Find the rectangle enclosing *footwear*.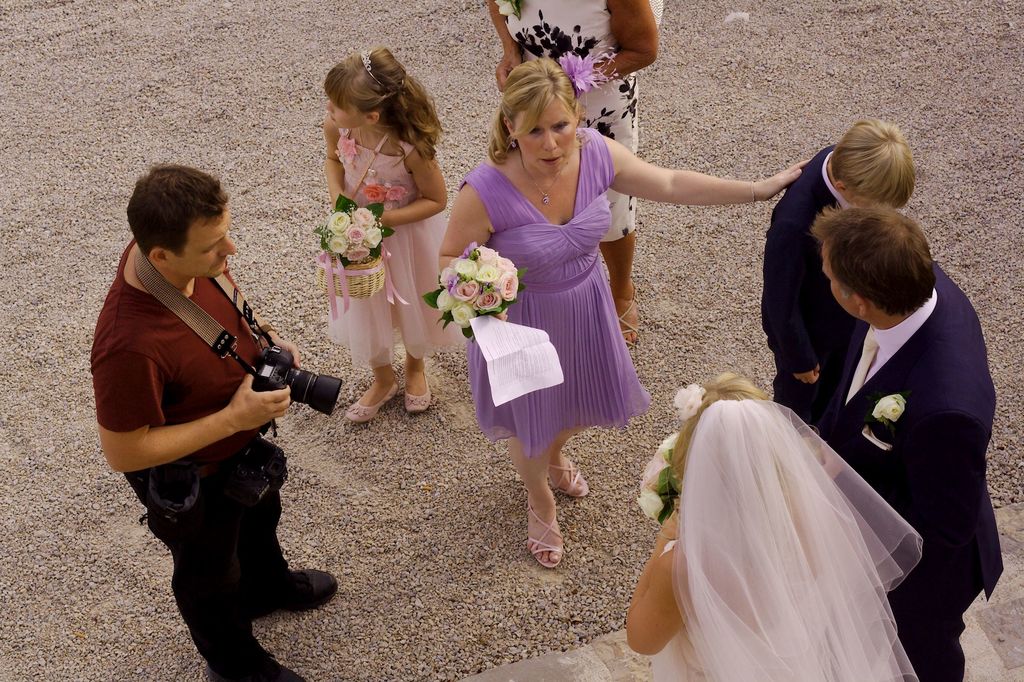
x1=206 y1=652 x2=303 y2=681.
